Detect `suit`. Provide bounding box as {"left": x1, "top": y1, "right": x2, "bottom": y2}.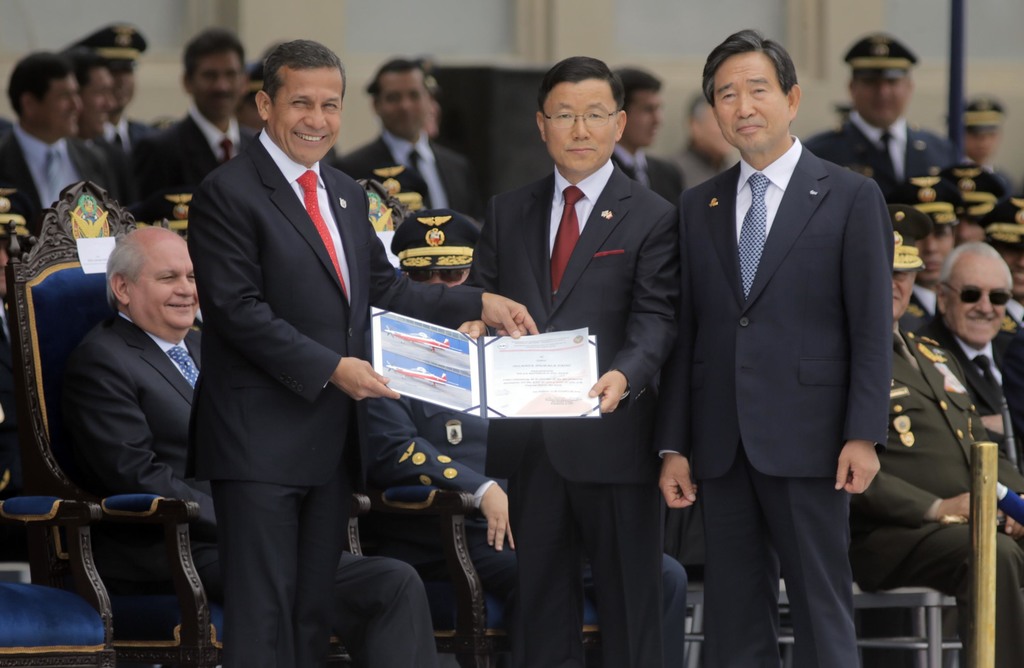
{"left": 454, "top": 152, "right": 686, "bottom": 667}.
